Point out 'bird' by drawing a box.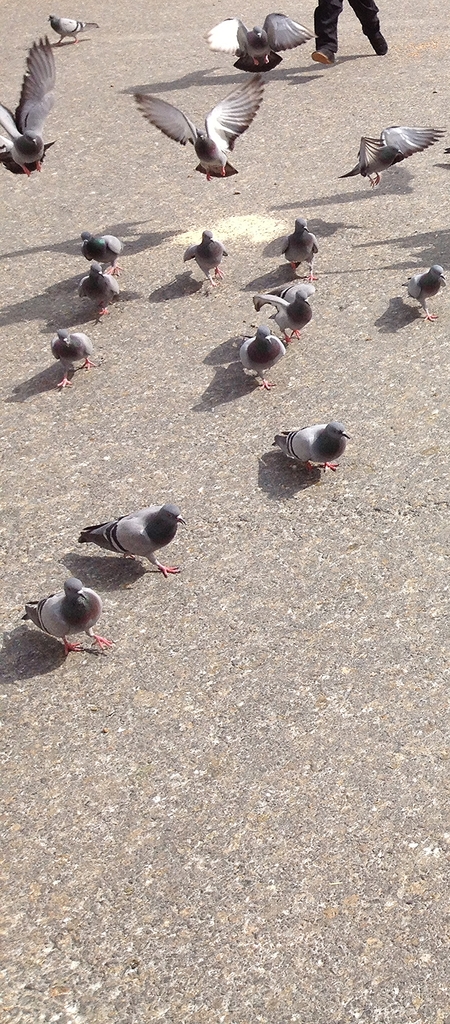
bbox=[281, 214, 325, 278].
